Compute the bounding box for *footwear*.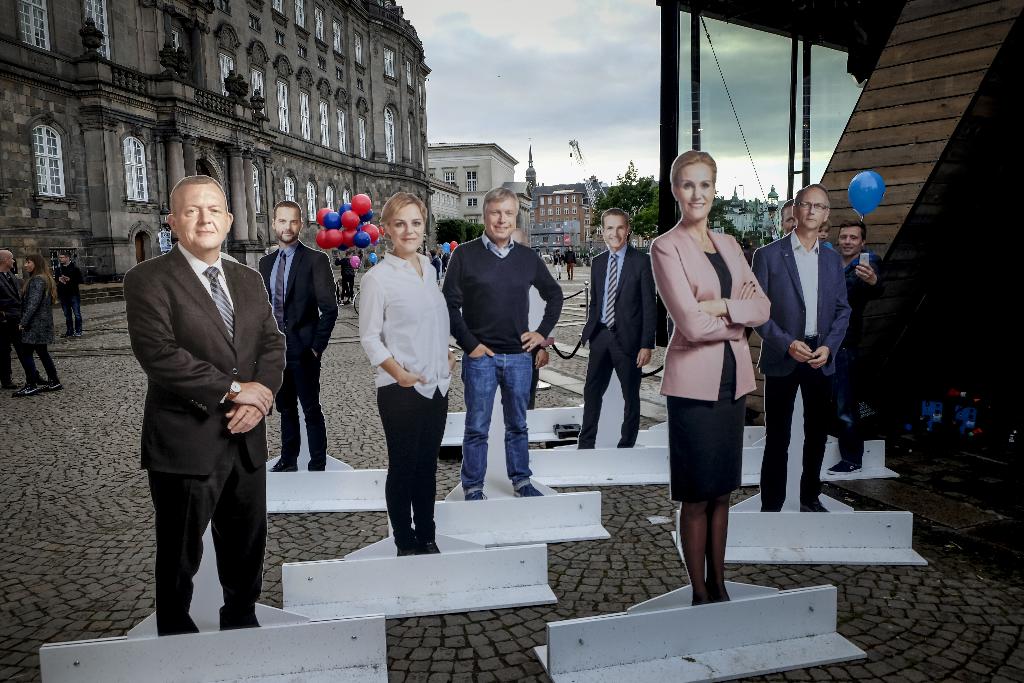
(516, 482, 542, 497).
